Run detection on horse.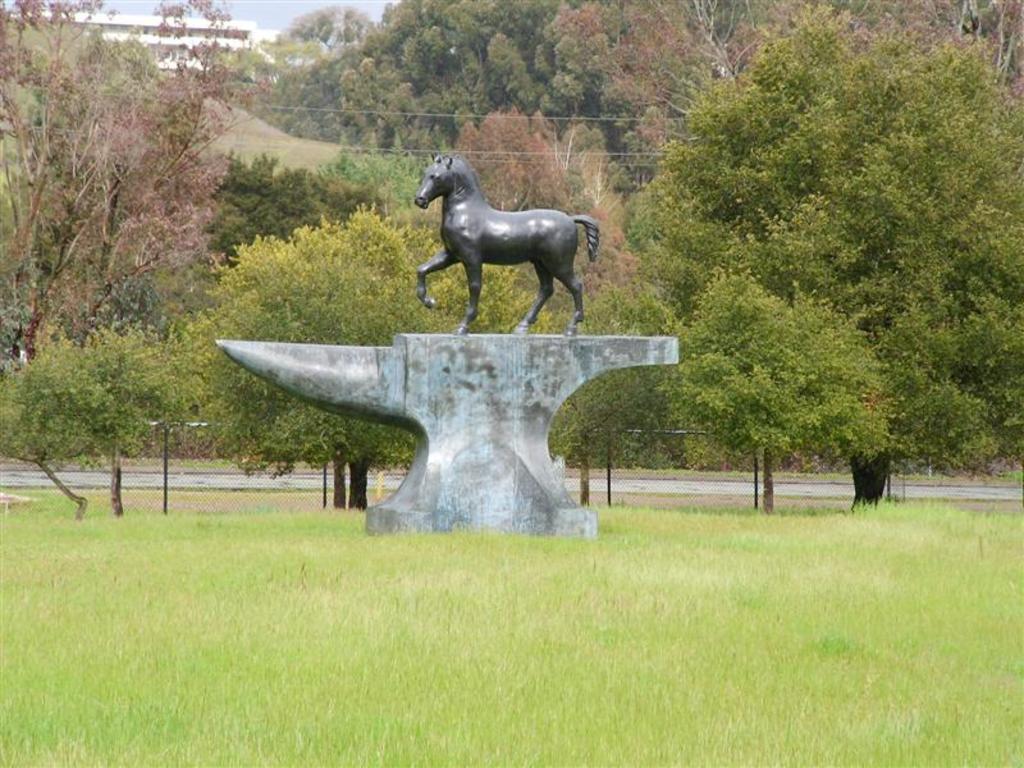
Result: rect(415, 151, 603, 337).
